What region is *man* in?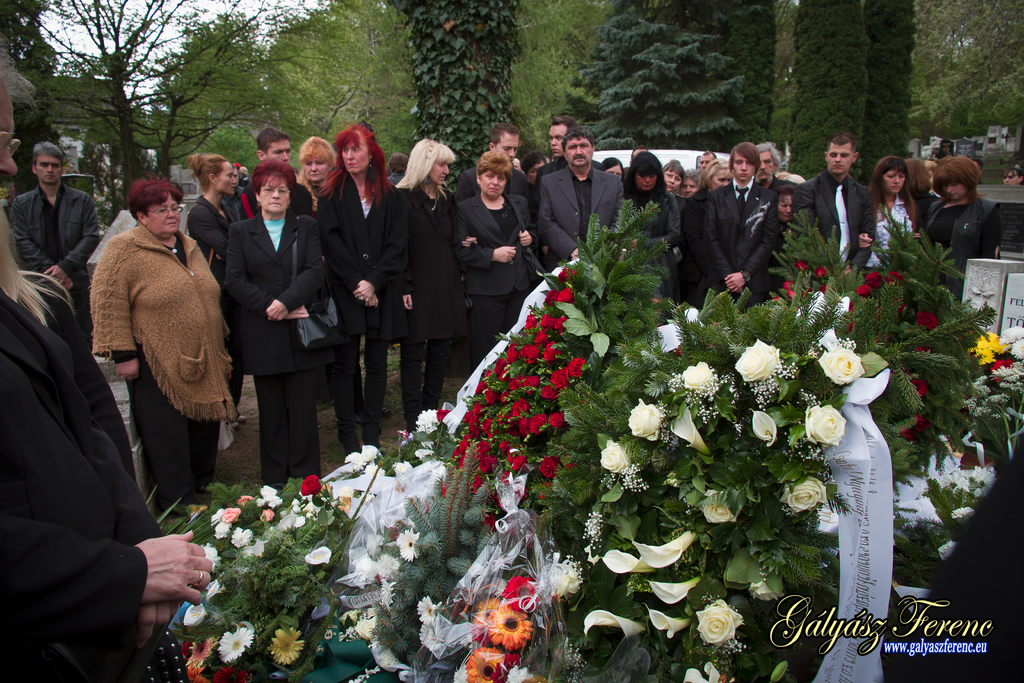
[12, 136, 99, 345].
